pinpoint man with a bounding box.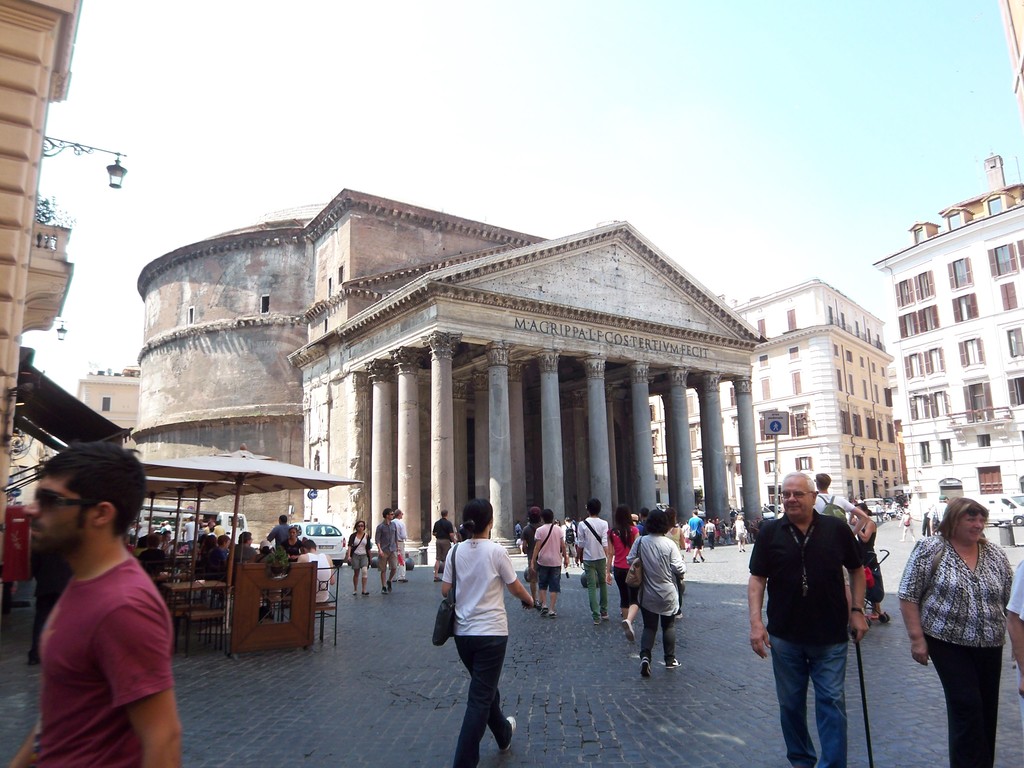
l=182, t=516, r=196, b=546.
